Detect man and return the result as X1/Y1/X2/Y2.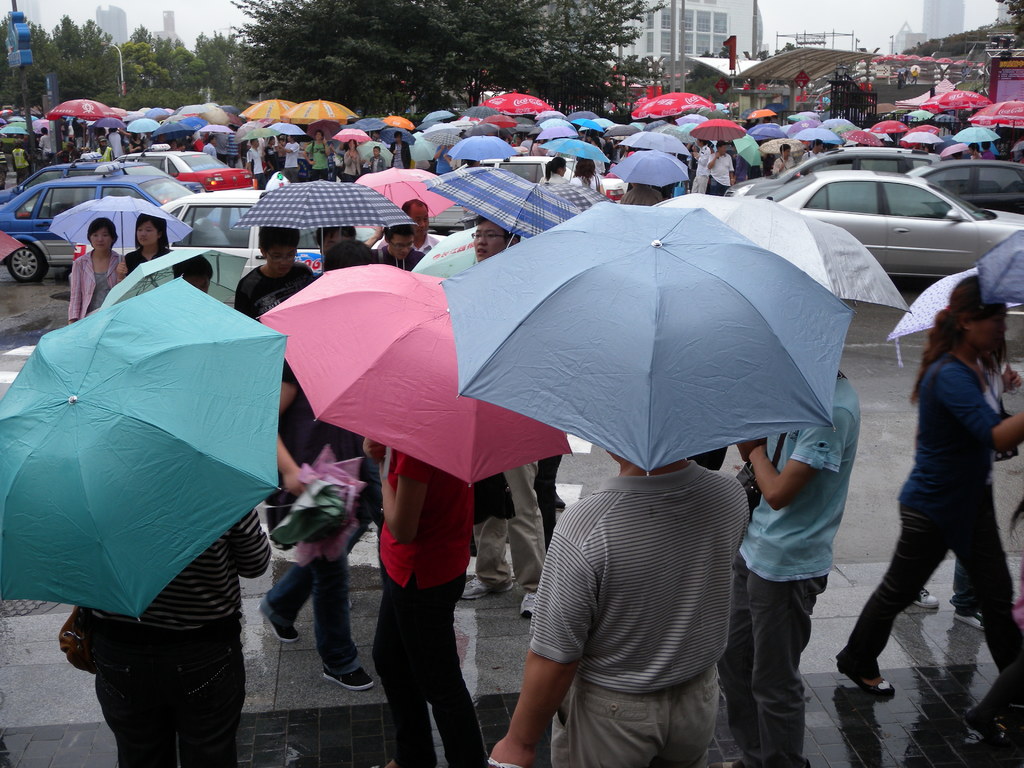
404/200/438/250.
